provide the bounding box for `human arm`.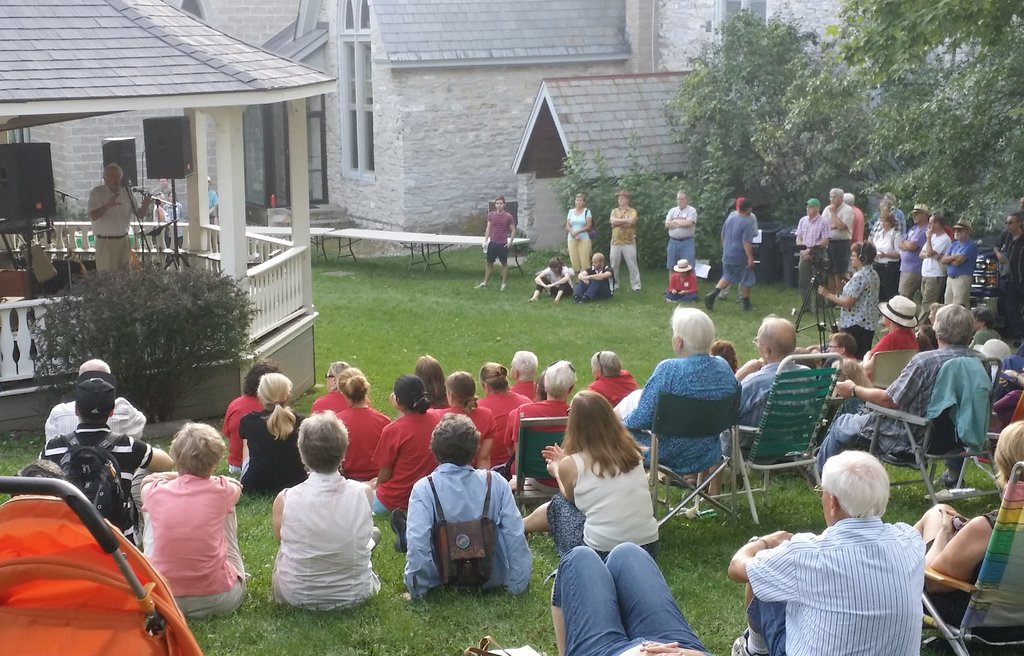
box=[580, 265, 614, 282].
